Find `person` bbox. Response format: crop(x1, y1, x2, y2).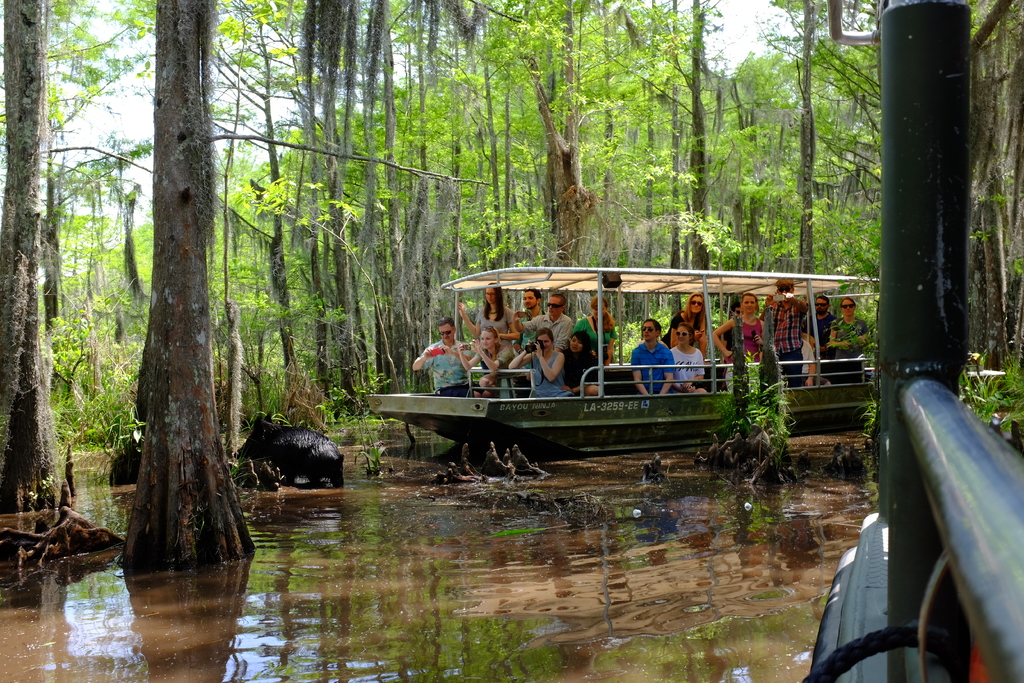
crop(413, 318, 483, 398).
